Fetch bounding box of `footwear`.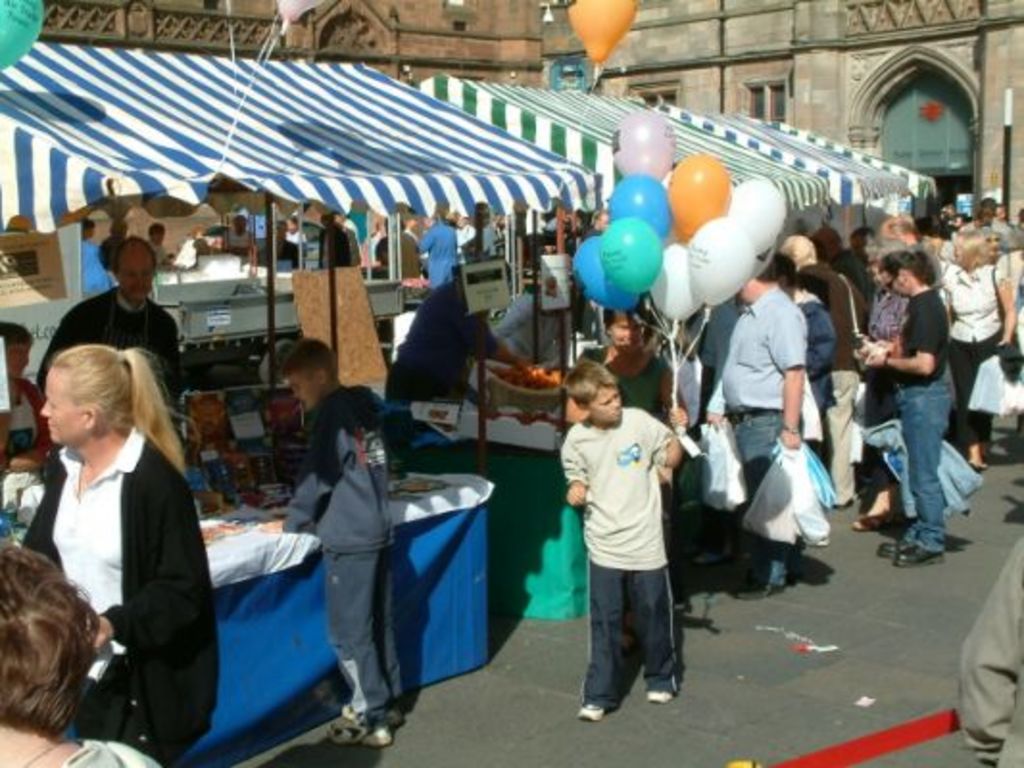
Bbox: (329, 714, 392, 741).
